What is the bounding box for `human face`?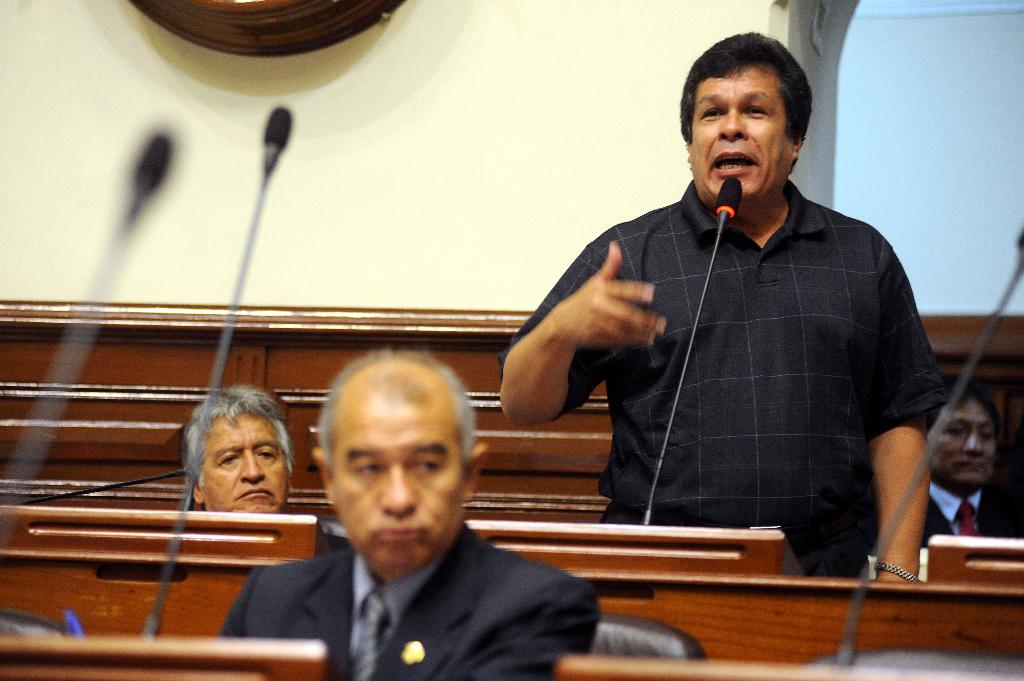
BBox(925, 403, 998, 483).
